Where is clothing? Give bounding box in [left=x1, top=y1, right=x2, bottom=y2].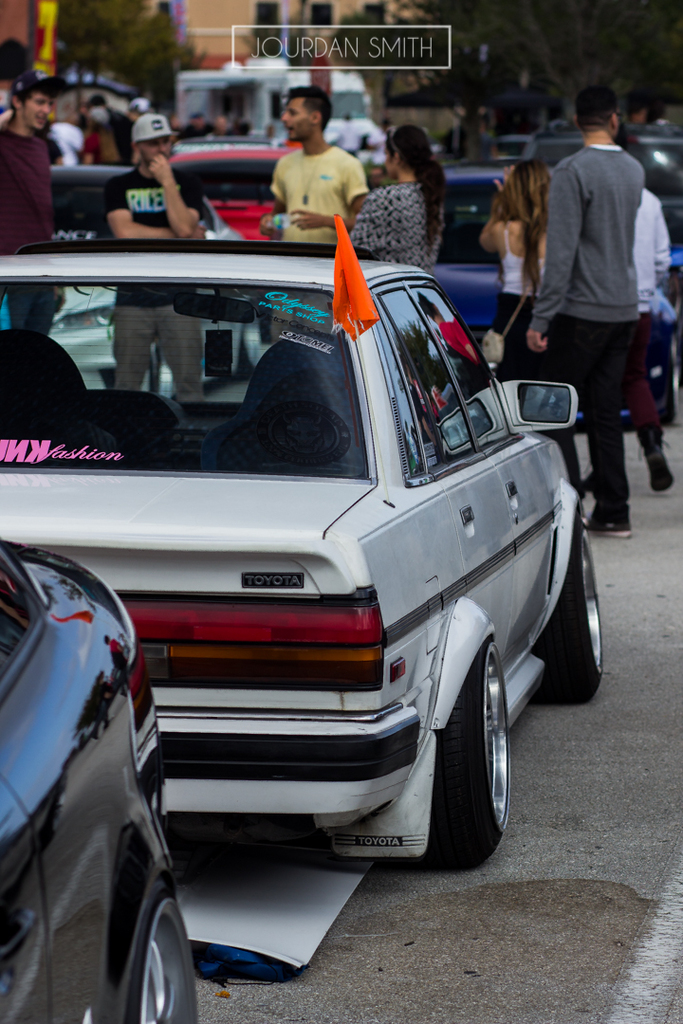
[left=348, top=175, right=449, bottom=274].
